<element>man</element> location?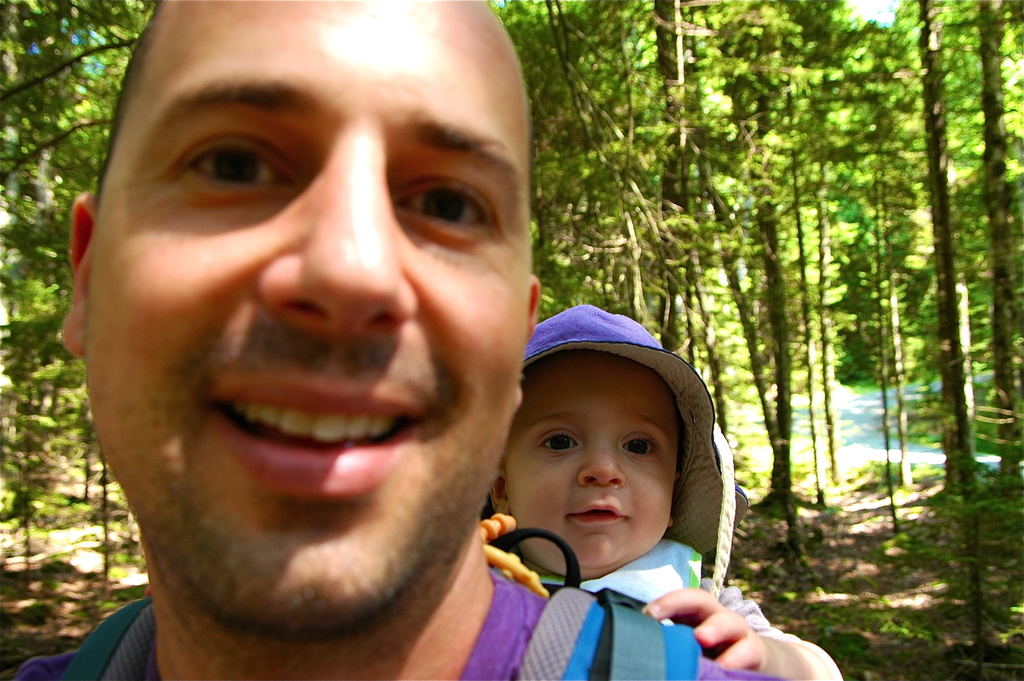
Rect(9, 18, 690, 680)
